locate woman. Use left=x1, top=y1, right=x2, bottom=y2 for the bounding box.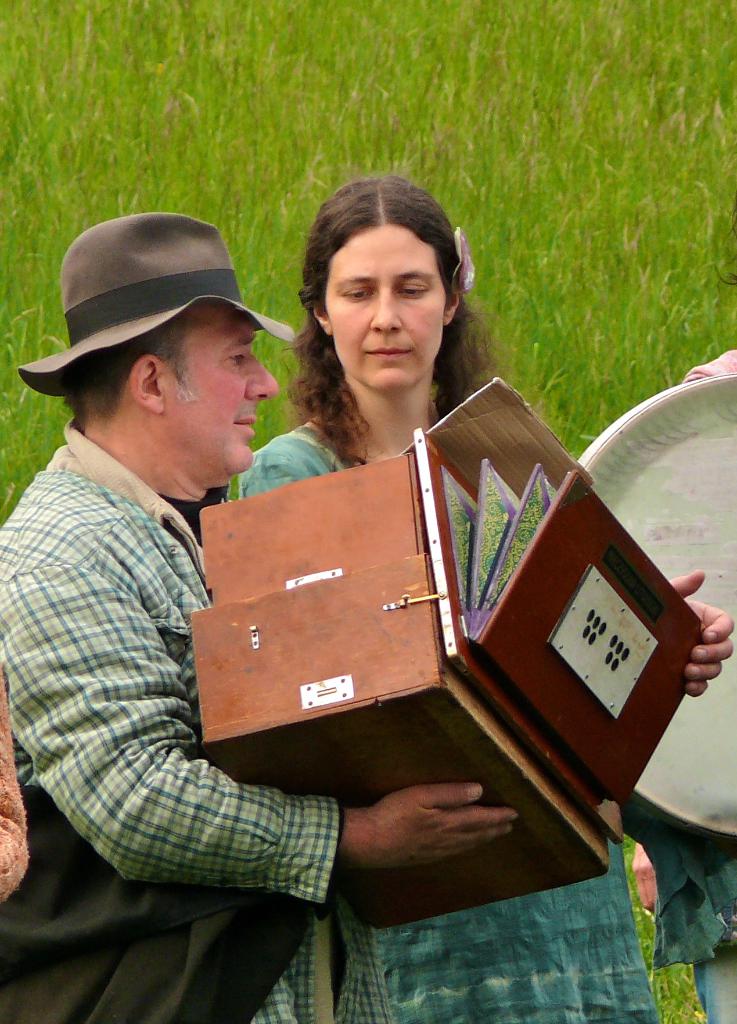
left=145, top=151, right=640, bottom=977.
